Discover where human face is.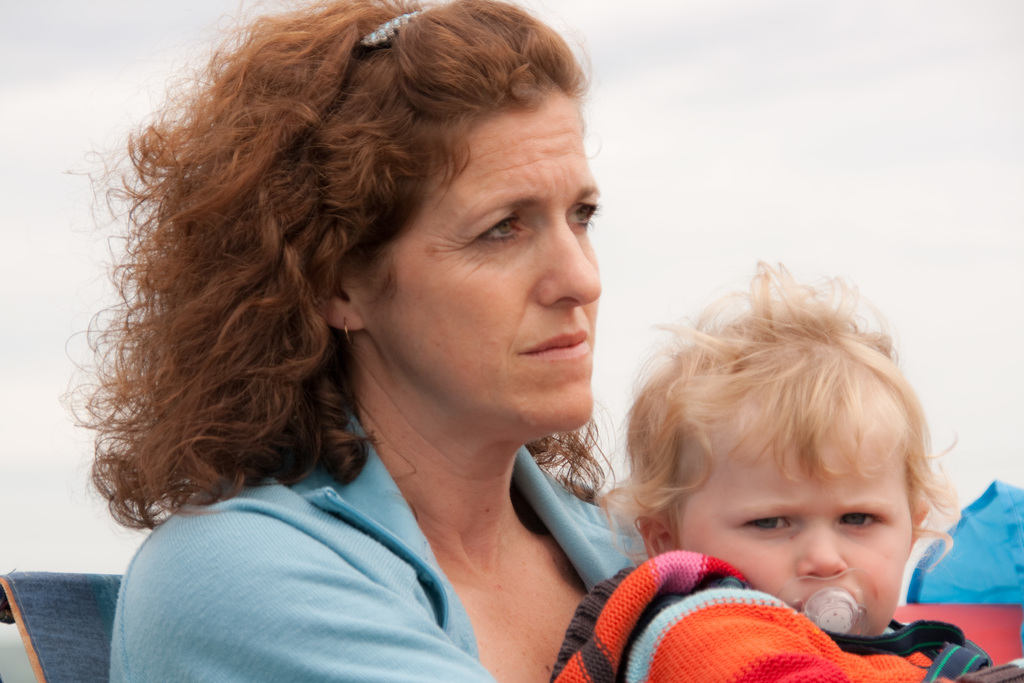
Discovered at 358, 80, 605, 424.
